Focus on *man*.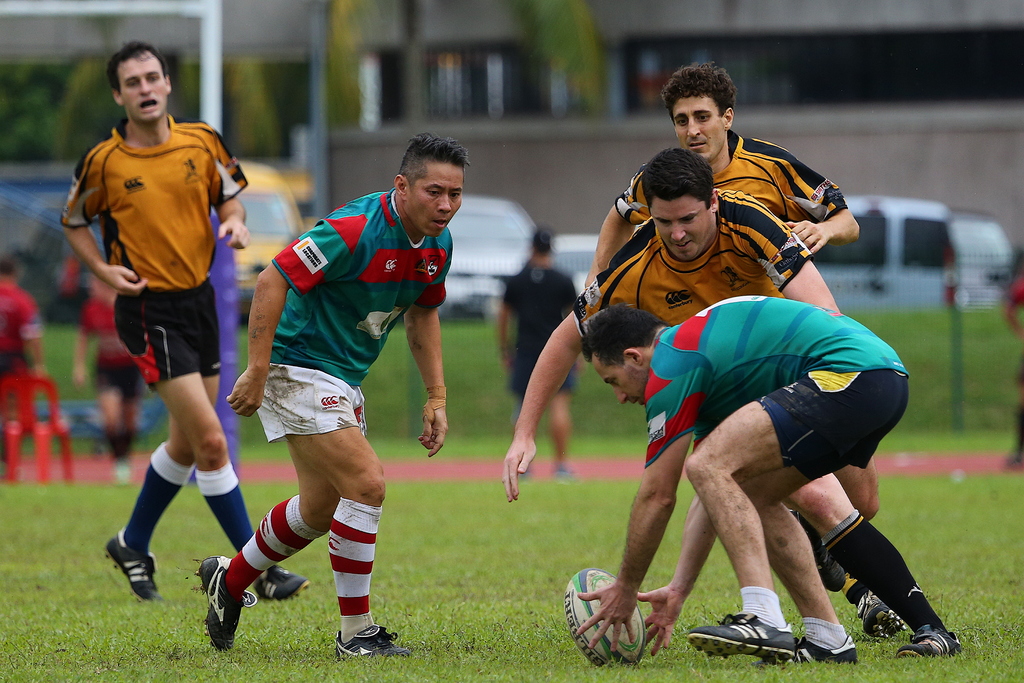
Focused at pyautogui.locateOnScreen(500, 147, 963, 664).
